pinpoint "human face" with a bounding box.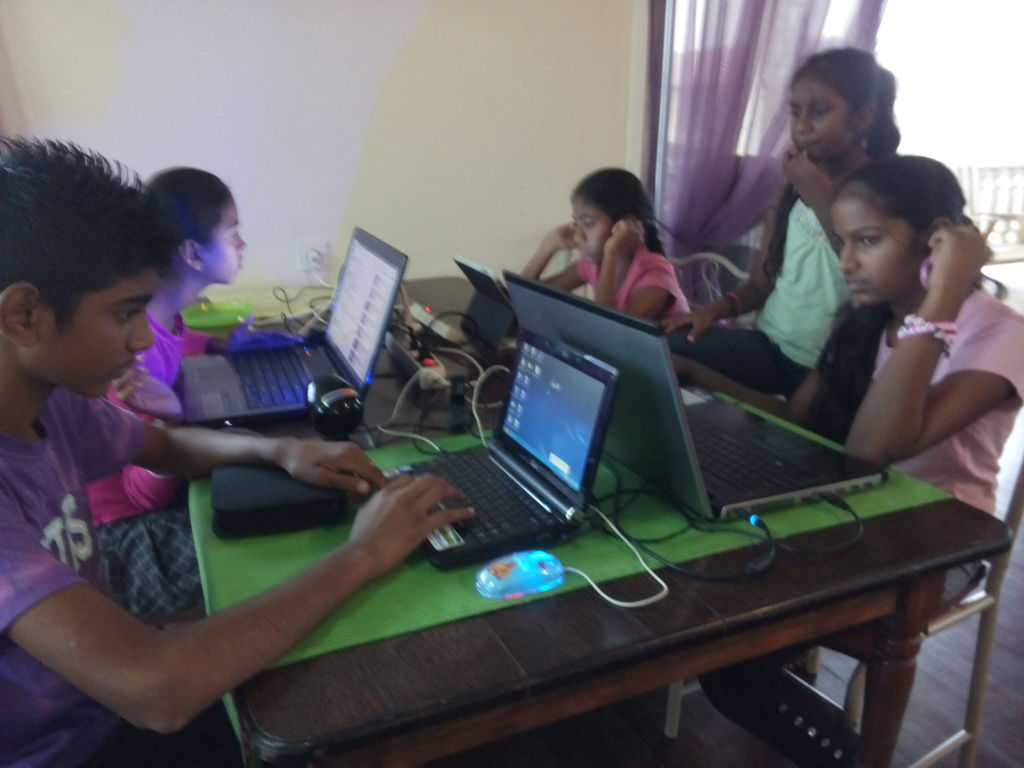
(831,205,920,303).
